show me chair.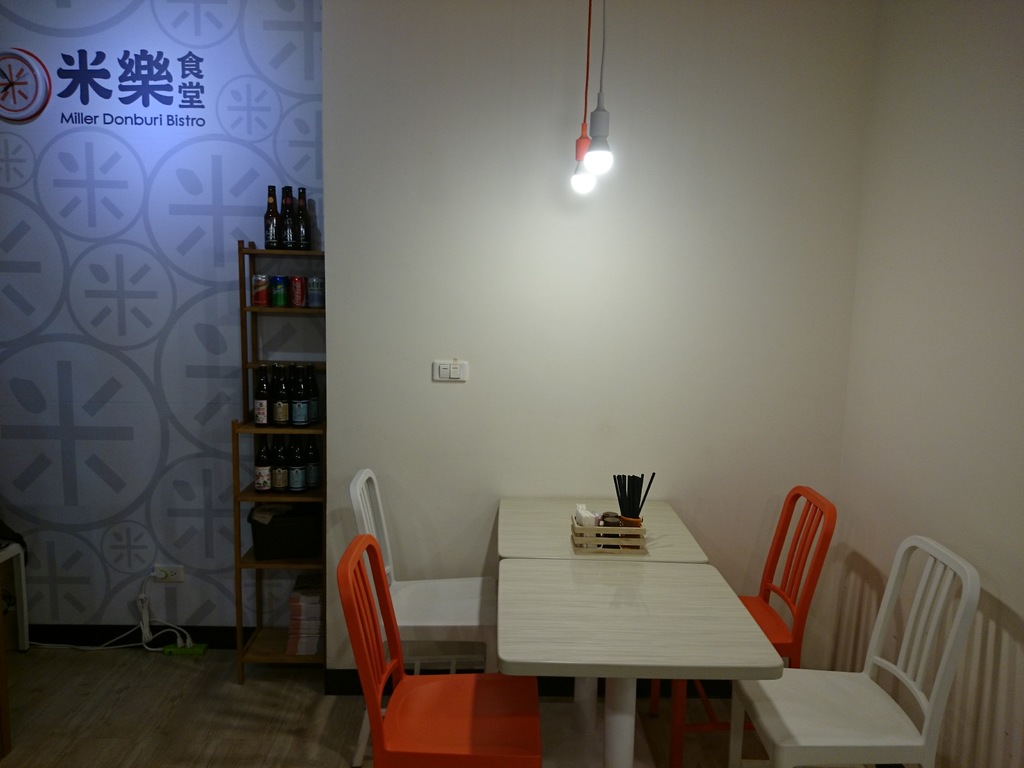
chair is here: (650,486,837,767).
